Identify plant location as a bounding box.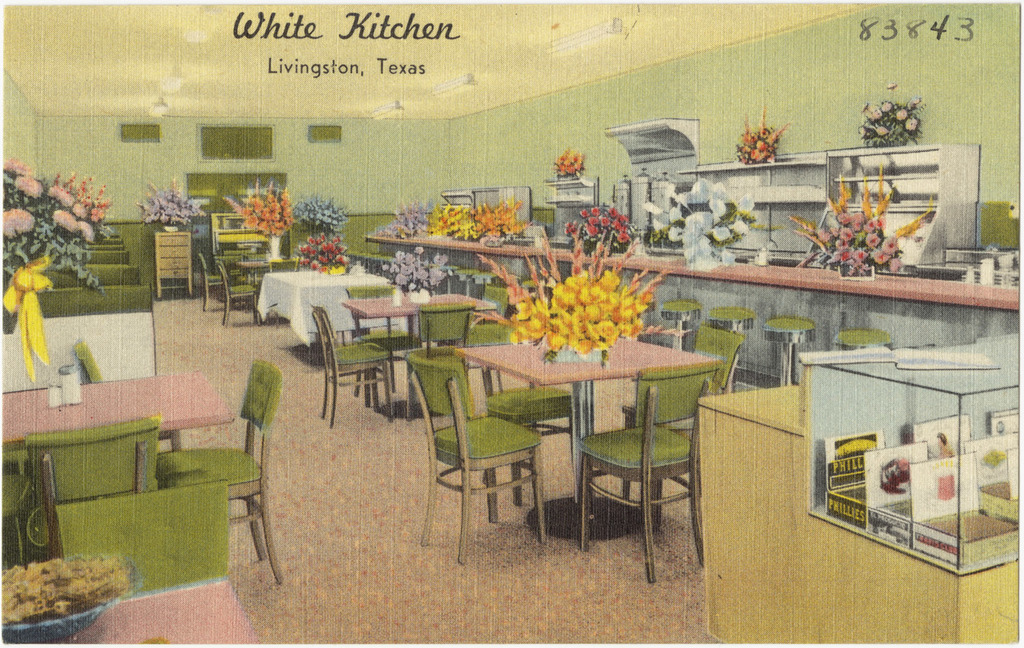
[859, 96, 923, 150].
